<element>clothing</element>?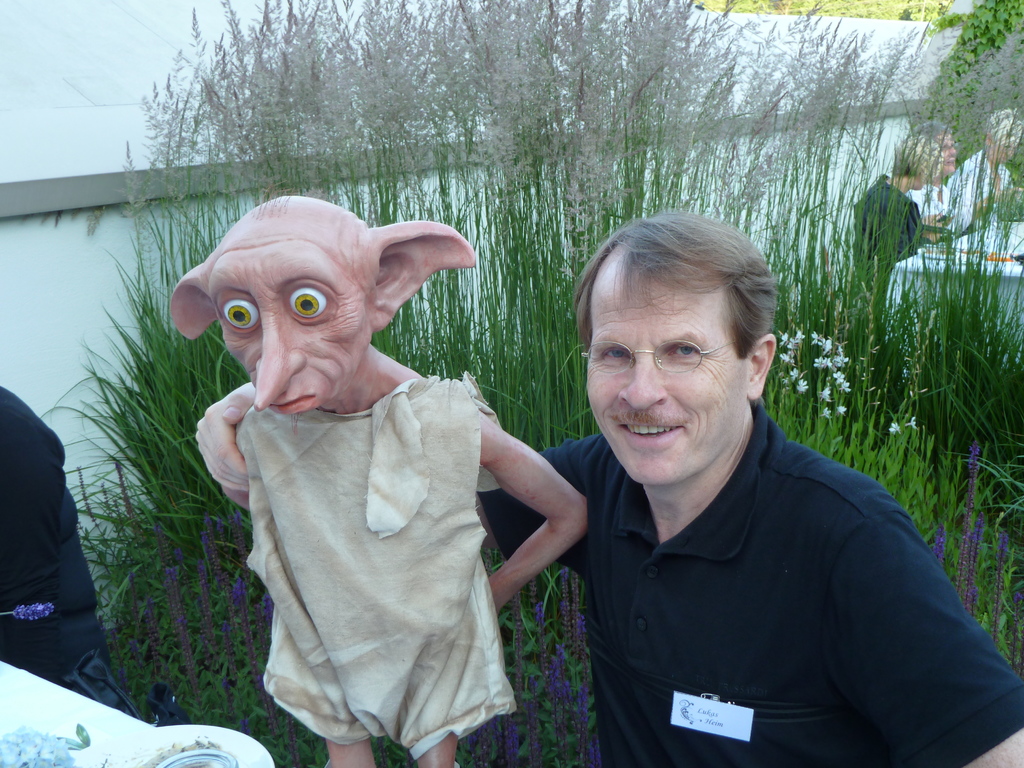
(x1=0, y1=387, x2=138, y2=719)
